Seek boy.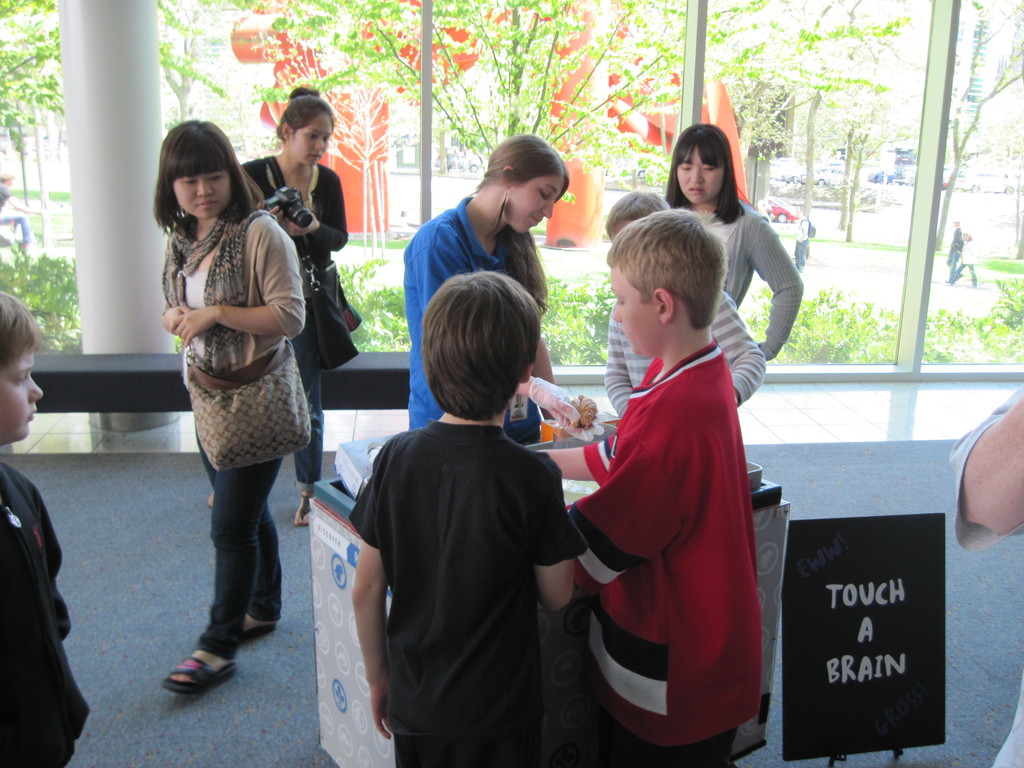
(605, 195, 768, 418).
